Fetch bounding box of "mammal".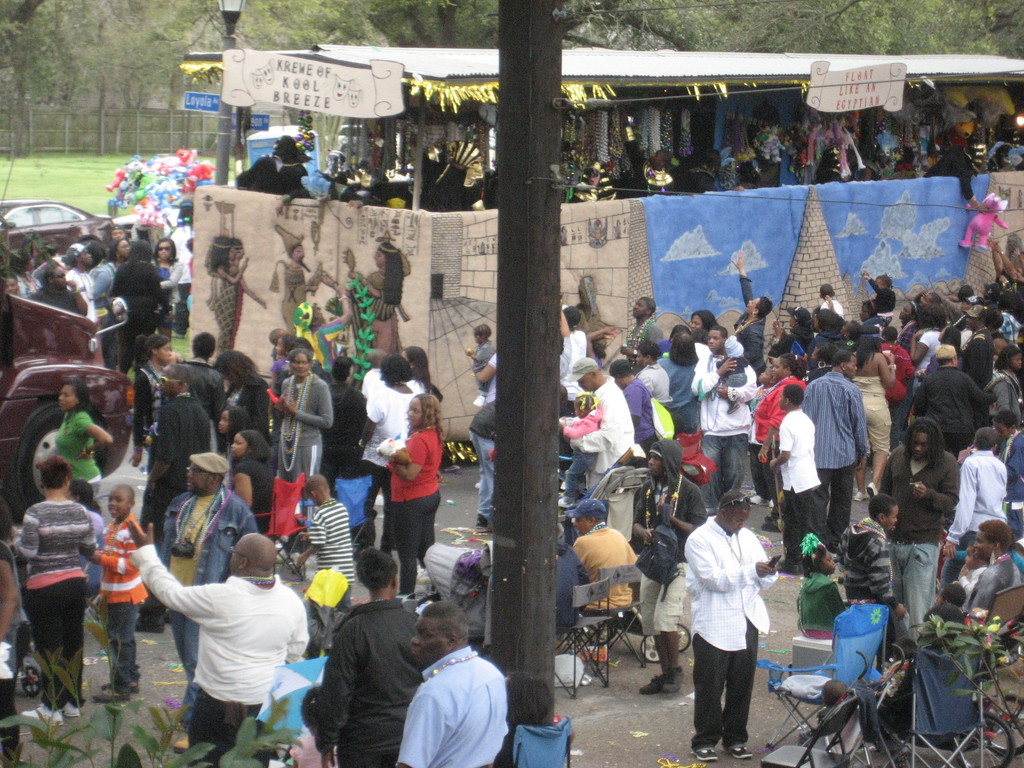
Bbox: box(735, 249, 774, 373).
